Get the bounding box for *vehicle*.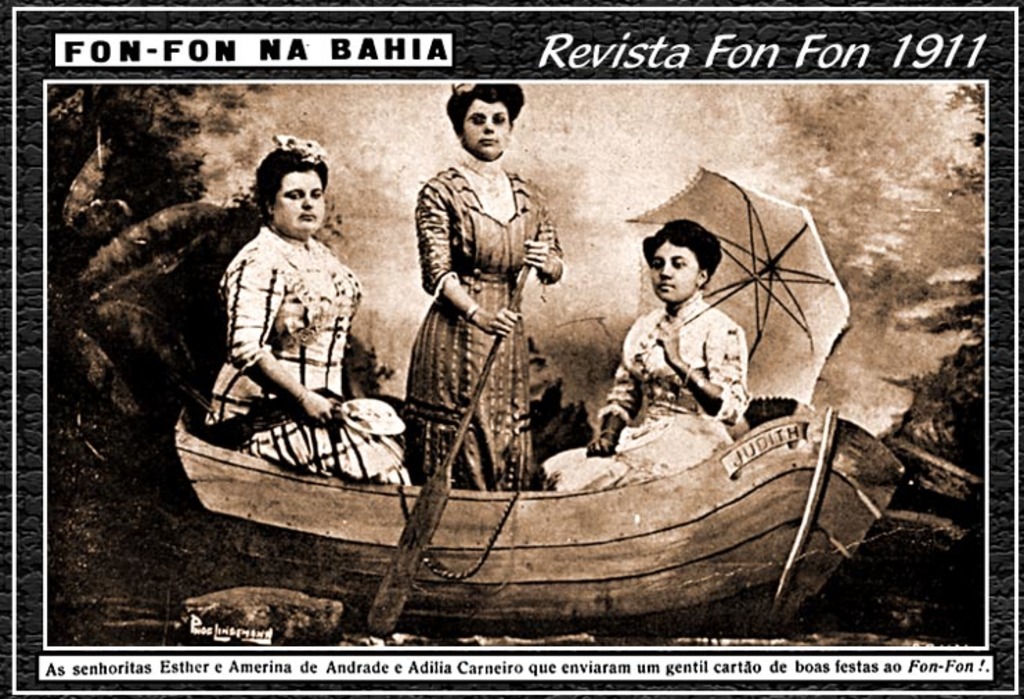
rect(170, 421, 902, 631).
